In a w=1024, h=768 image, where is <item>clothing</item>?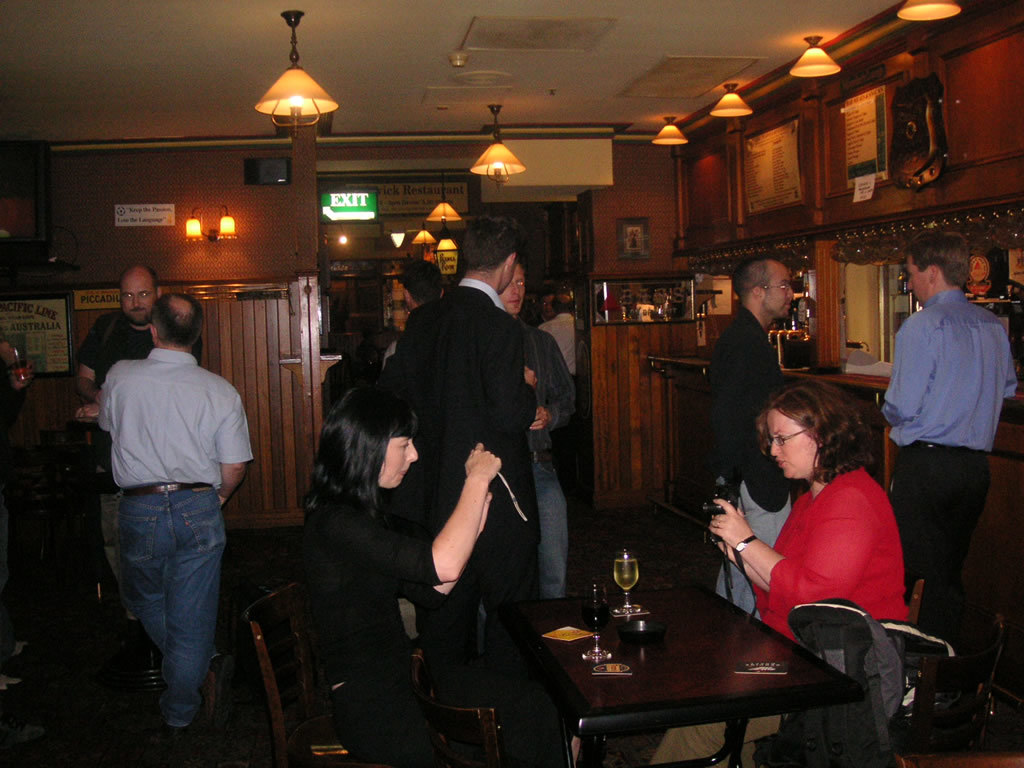
bbox=(590, 457, 913, 767).
